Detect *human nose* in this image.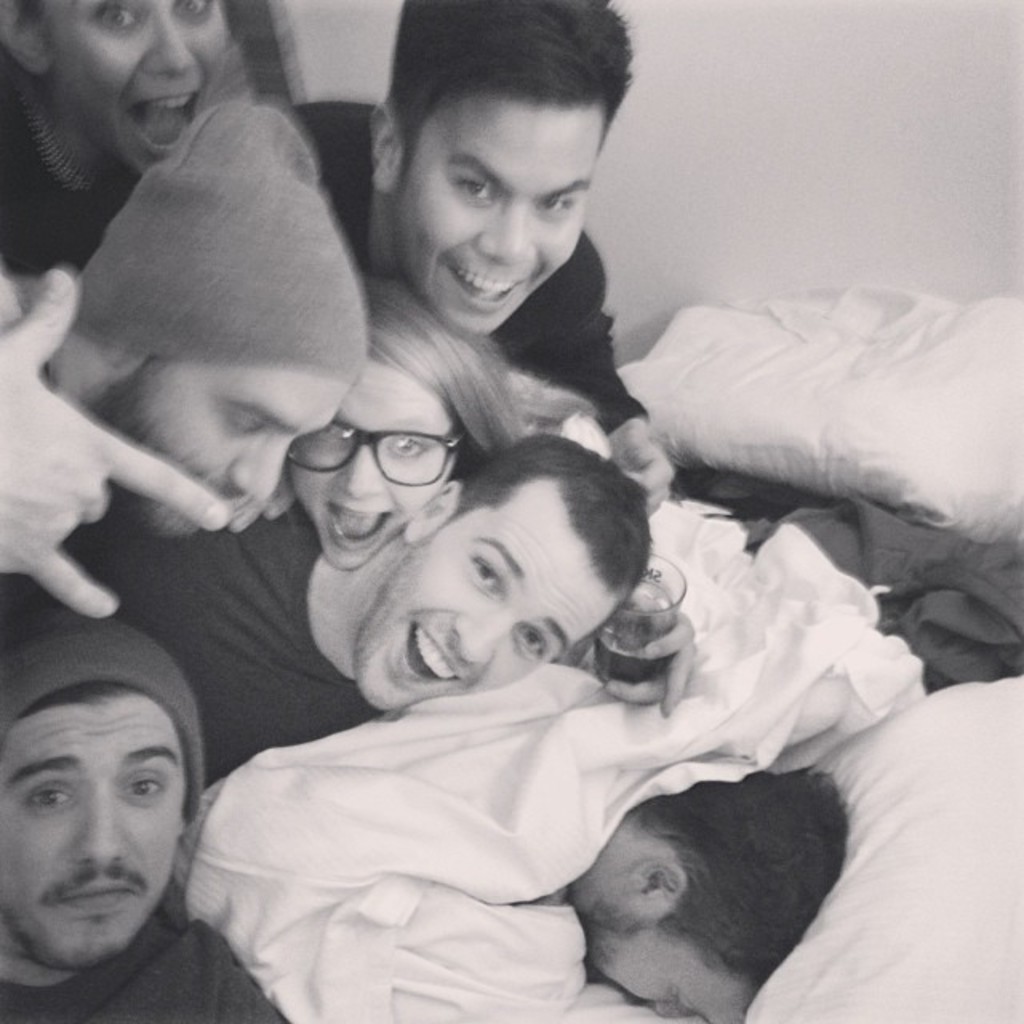
Detection: 221 440 286 499.
